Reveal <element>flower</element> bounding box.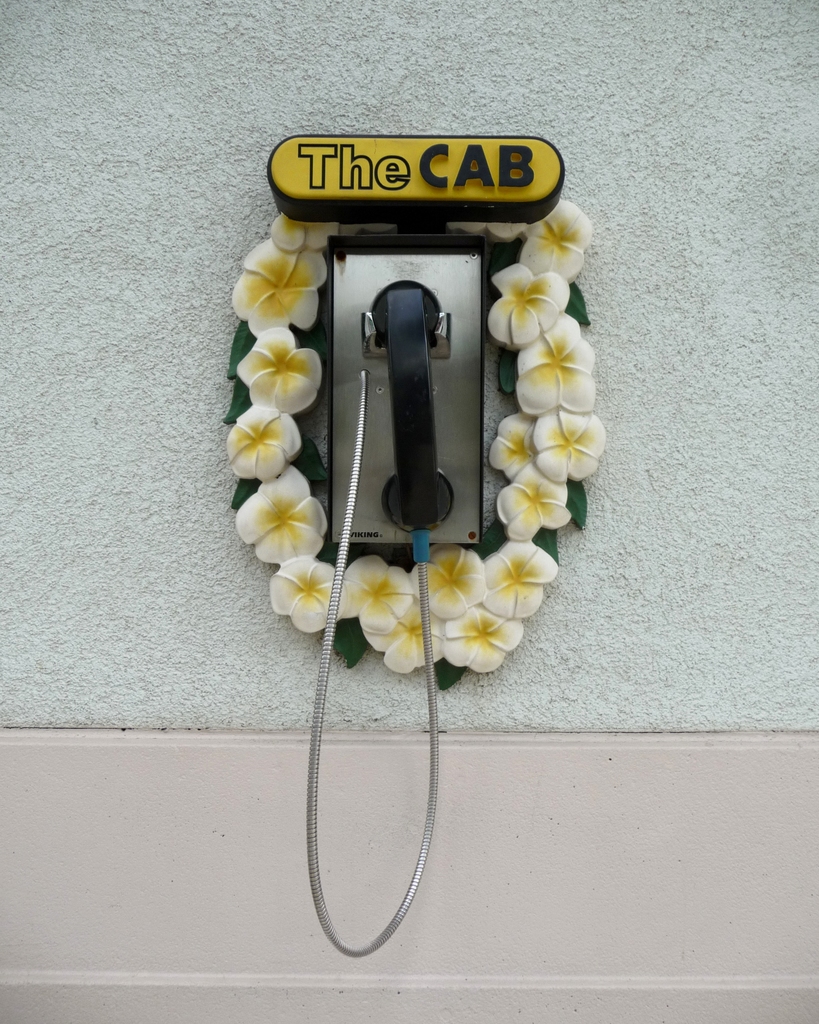
Revealed: <bbox>363, 600, 448, 672</bbox>.
